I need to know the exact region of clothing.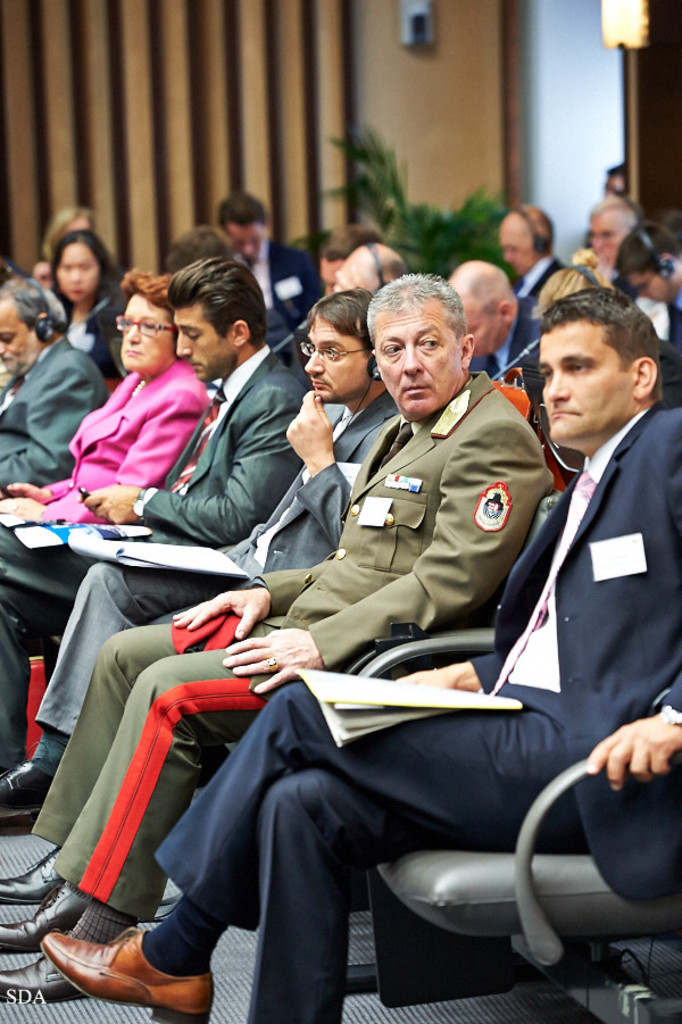
Region: select_region(32, 376, 534, 914).
